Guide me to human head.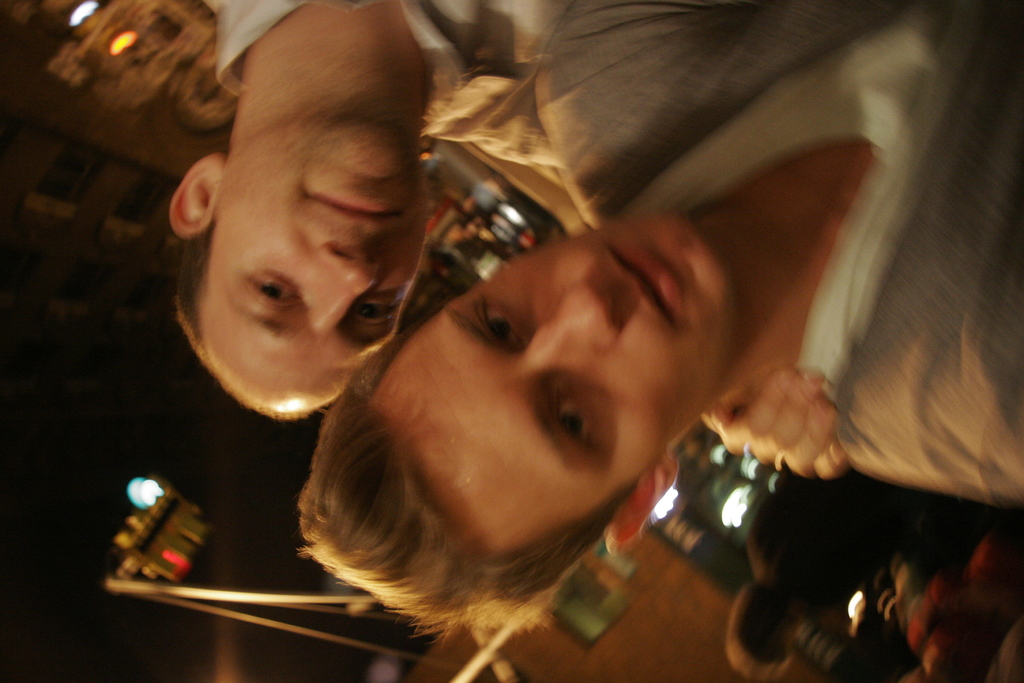
Guidance: select_region(169, 113, 434, 415).
